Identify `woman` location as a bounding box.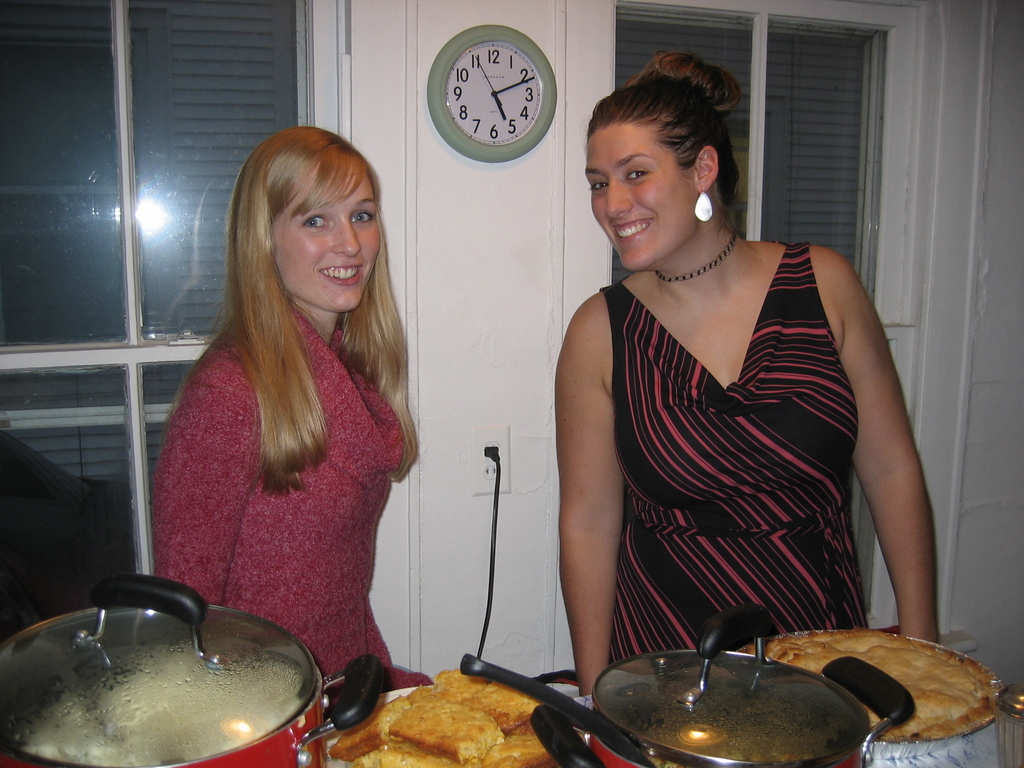
box=[150, 125, 434, 691].
